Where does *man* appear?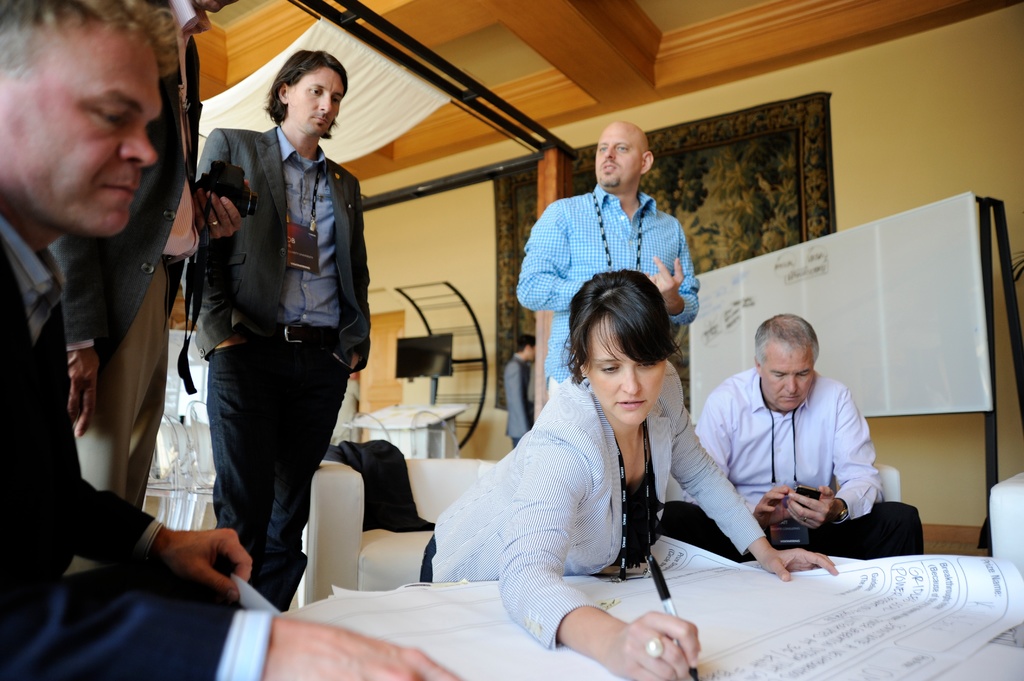
Appears at pyautogui.locateOnScreen(70, 0, 232, 576).
